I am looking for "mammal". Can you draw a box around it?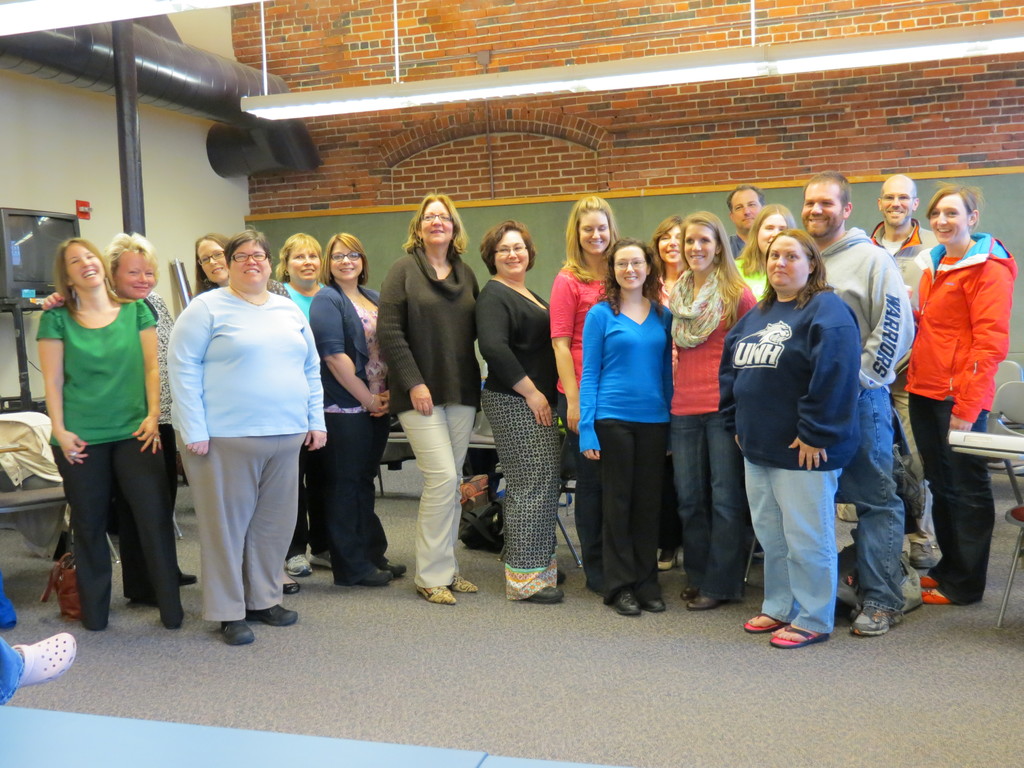
Sure, the bounding box is locate(278, 232, 324, 575).
